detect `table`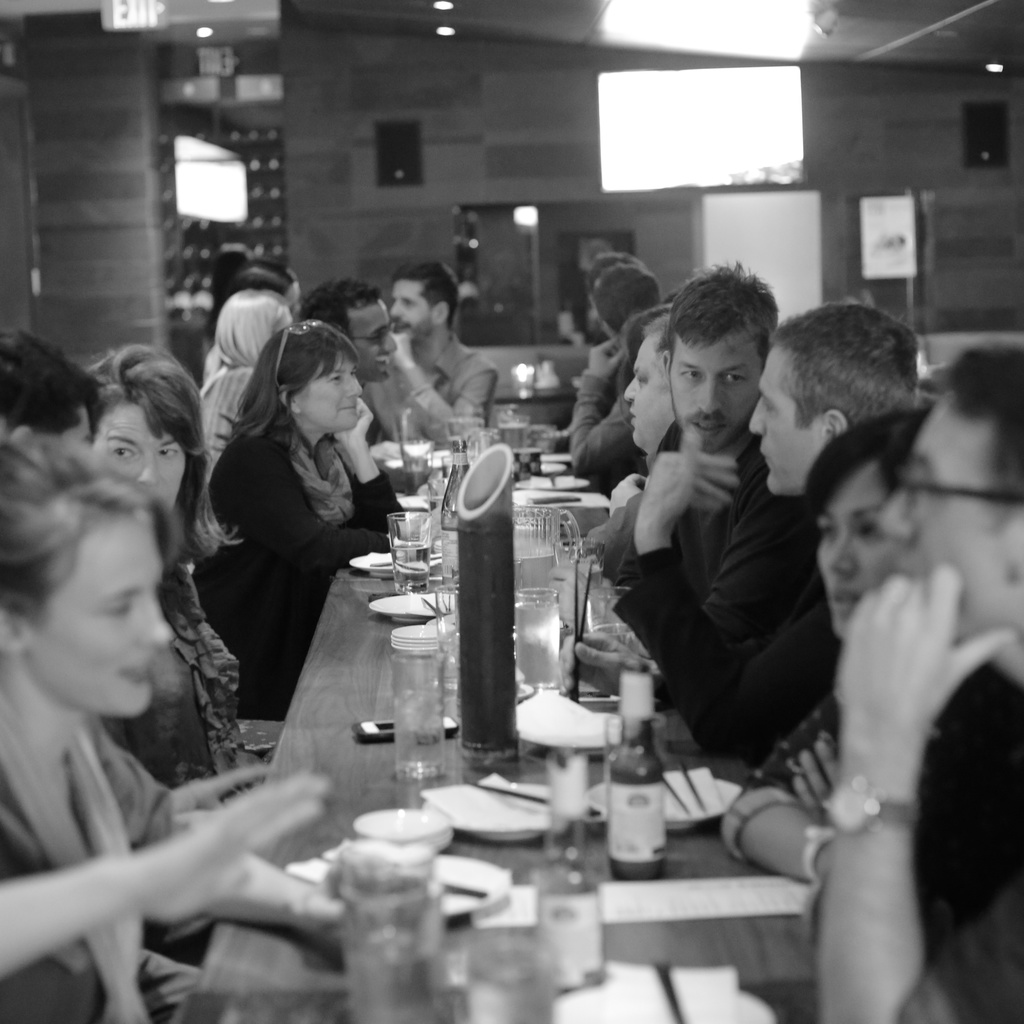
(374, 426, 627, 531)
